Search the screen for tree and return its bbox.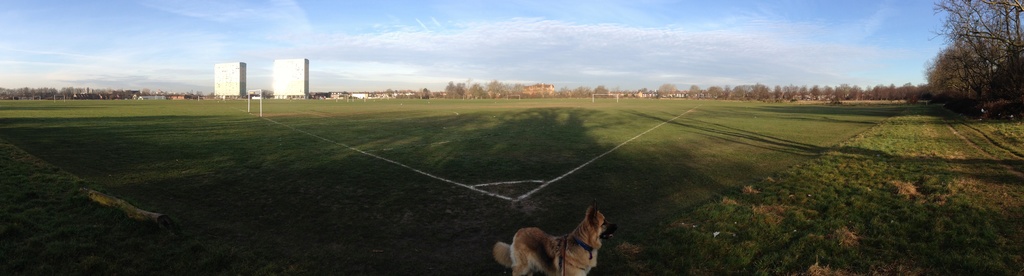
Found: detection(383, 88, 395, 97).
